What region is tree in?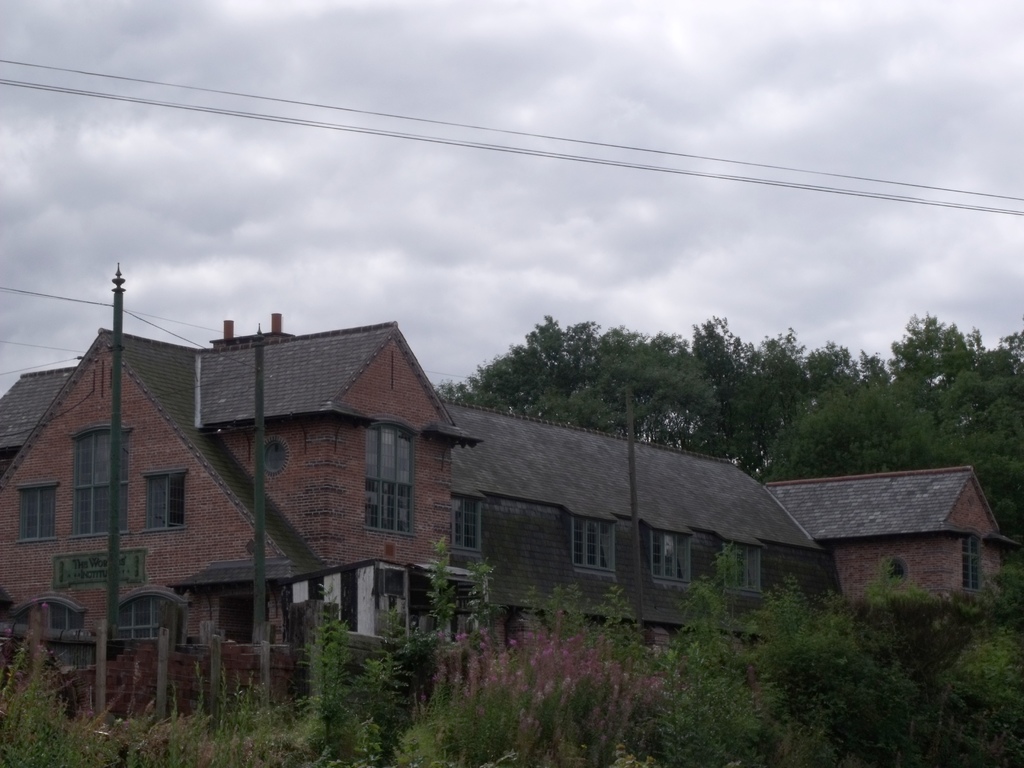
441,312,604,411.
